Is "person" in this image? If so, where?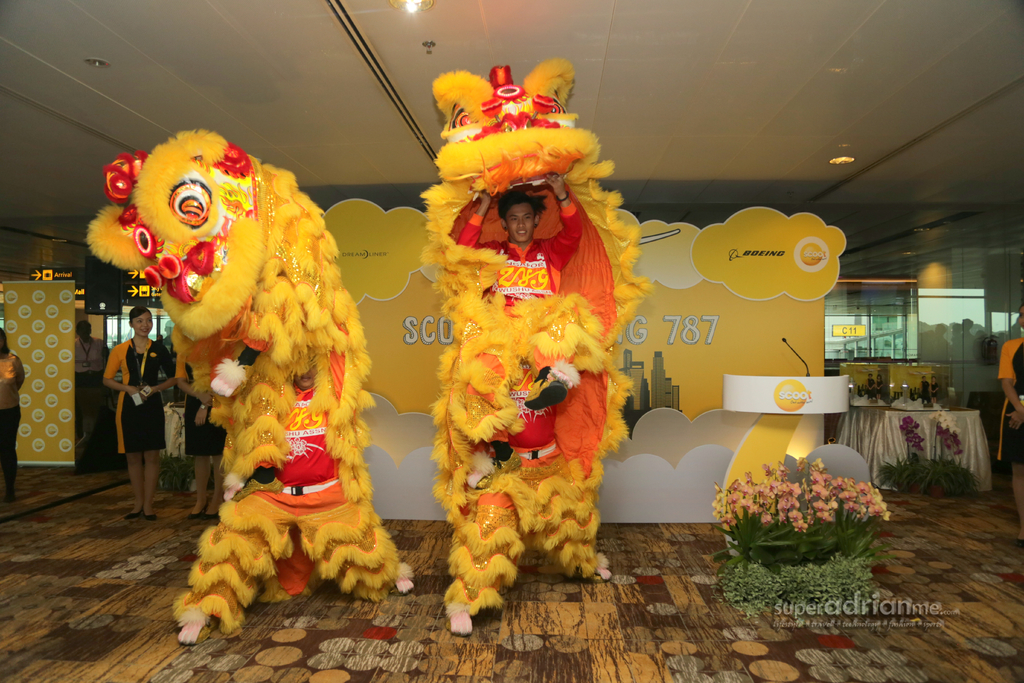
Yes, at [142, 172, 394, 652].
